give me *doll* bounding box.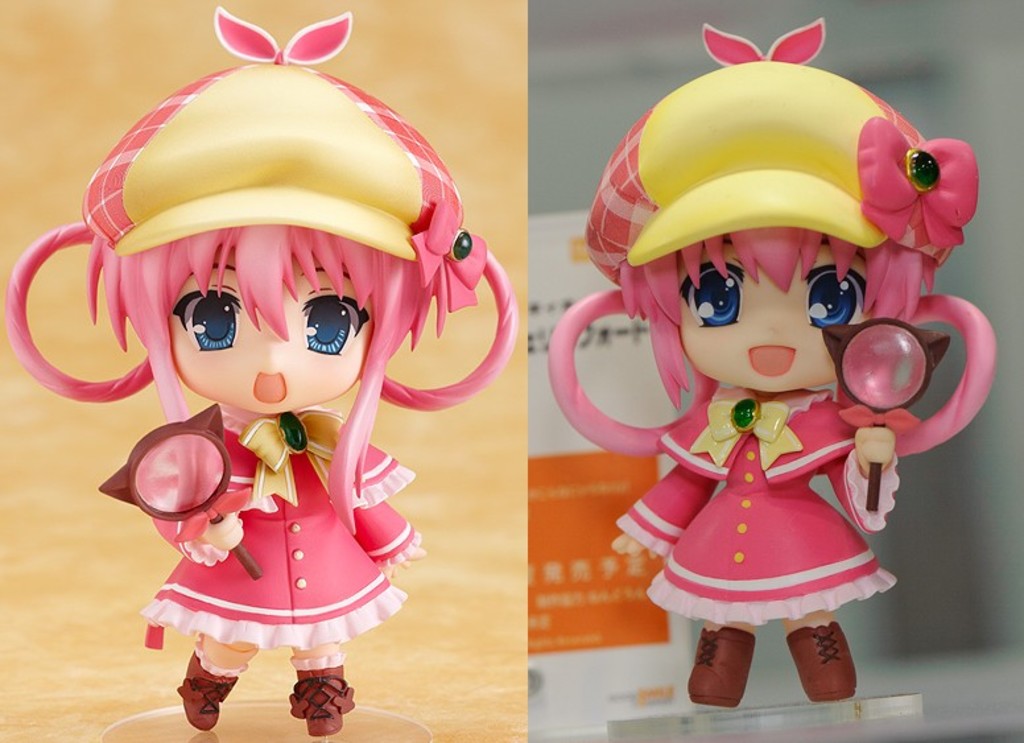
(x1=546, y1=21, x2=1008, y2=714).
